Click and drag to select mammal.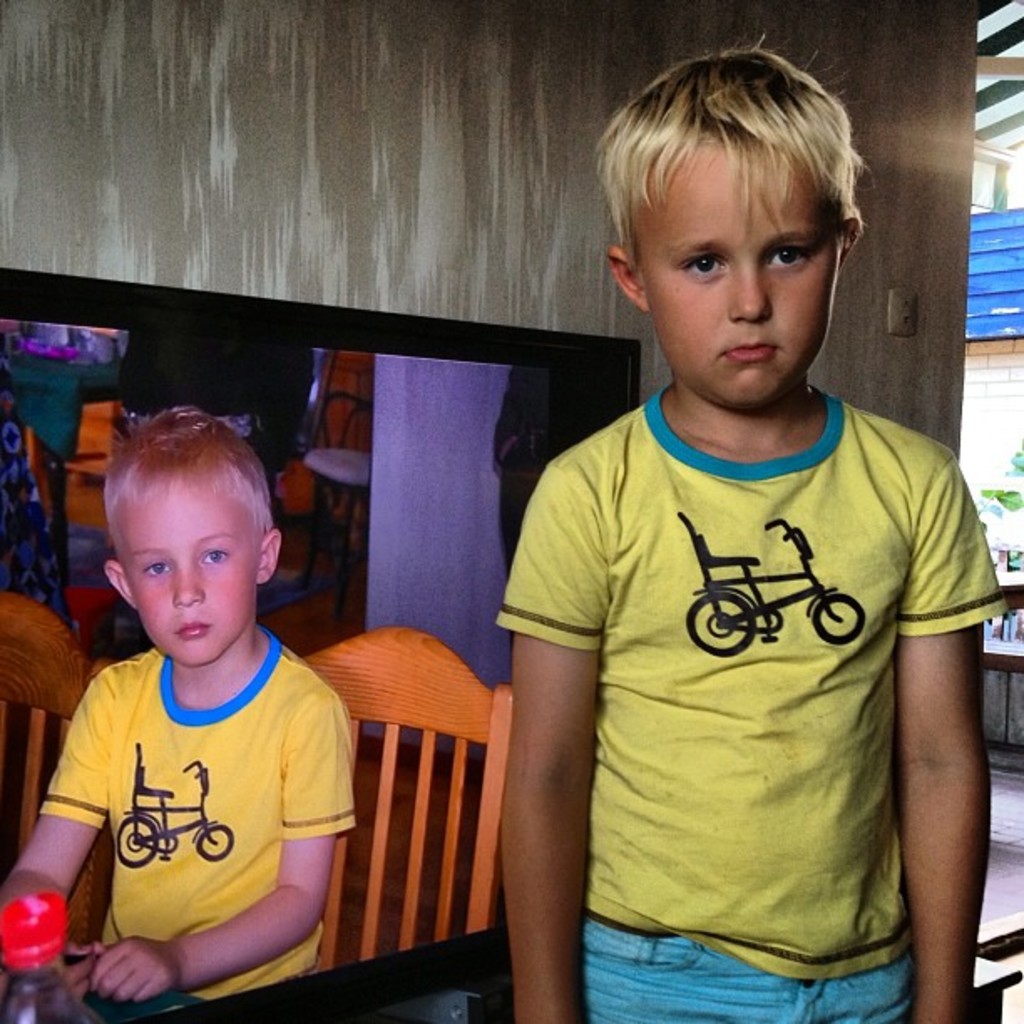
Selection: 15:438:390:1011.
